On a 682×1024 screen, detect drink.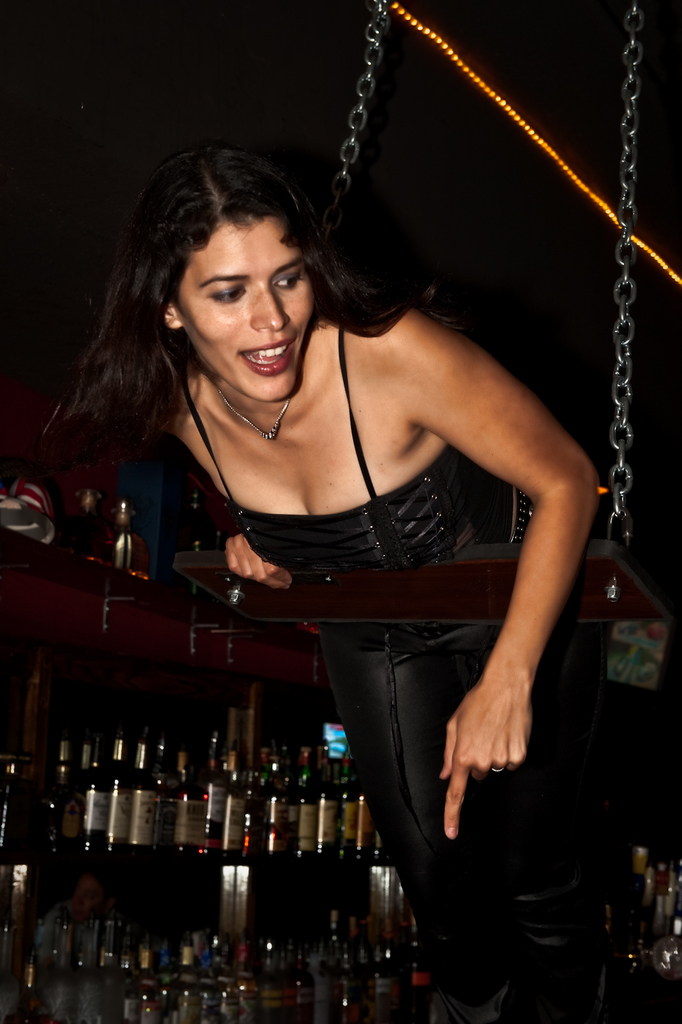
bbox=[298, 944, 314, 1023].
